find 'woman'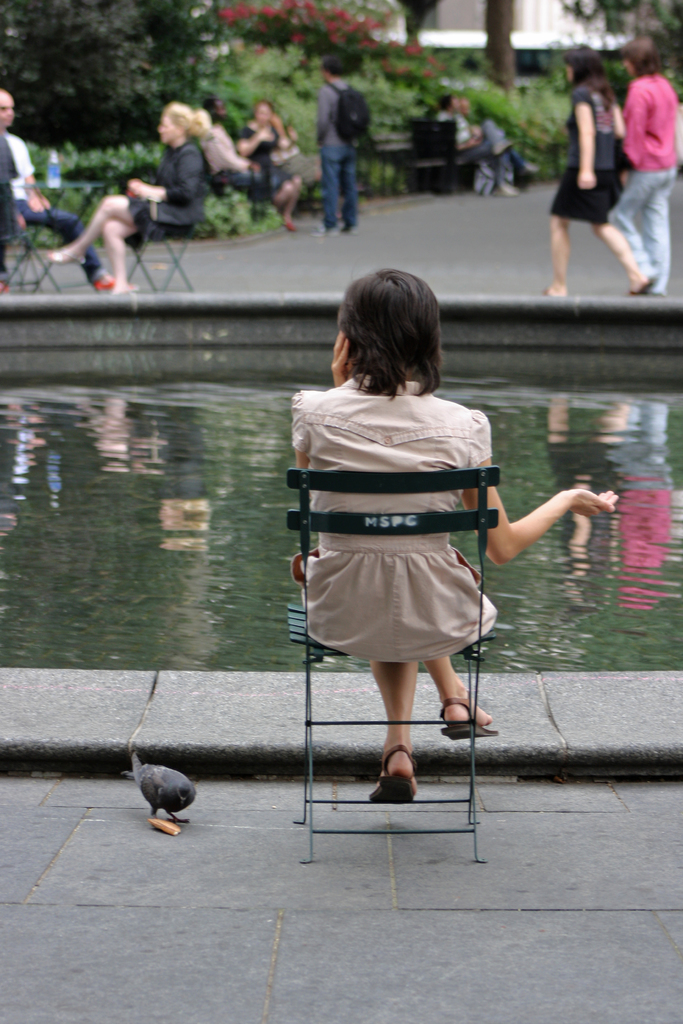
region(535, 36, 655, 296)
